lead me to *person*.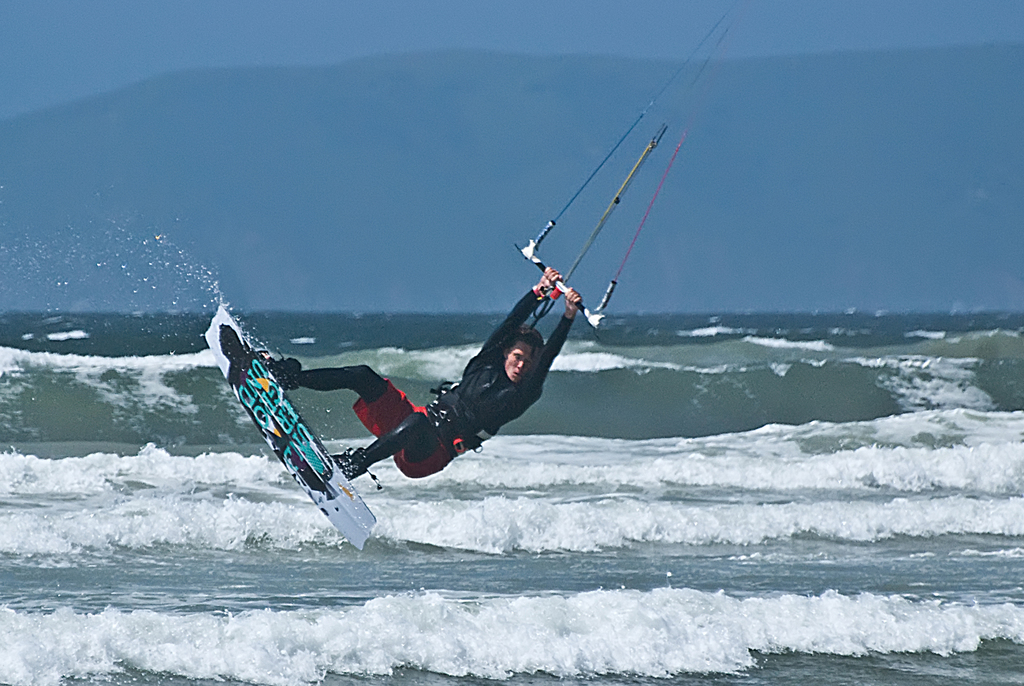
Lead to (left=266, top=268, right=584, bottom=487).
